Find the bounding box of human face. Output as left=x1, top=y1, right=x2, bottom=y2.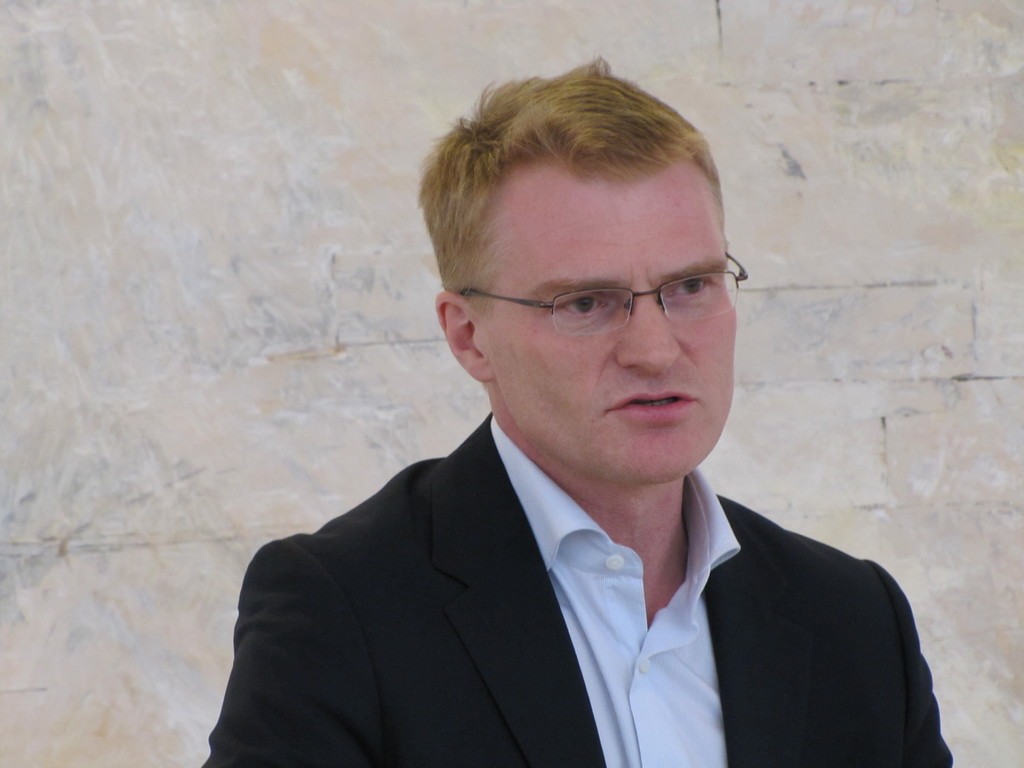
left=477, top=157, right=753, bottom=485.
